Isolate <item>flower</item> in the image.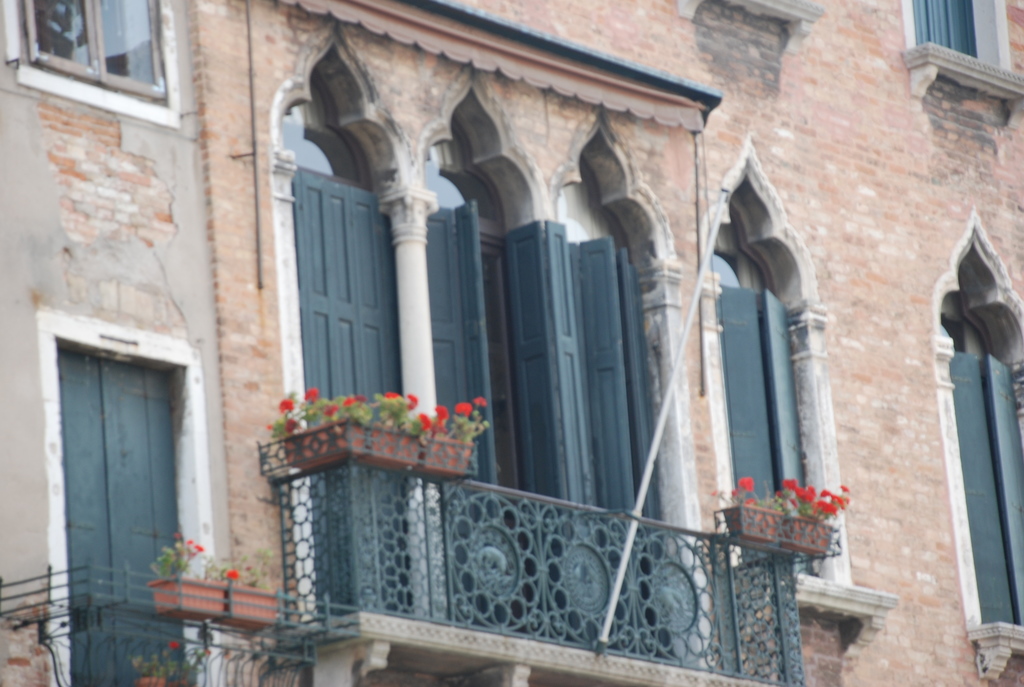
Isolated region: <region>473, 397, 493, 409</region>.
